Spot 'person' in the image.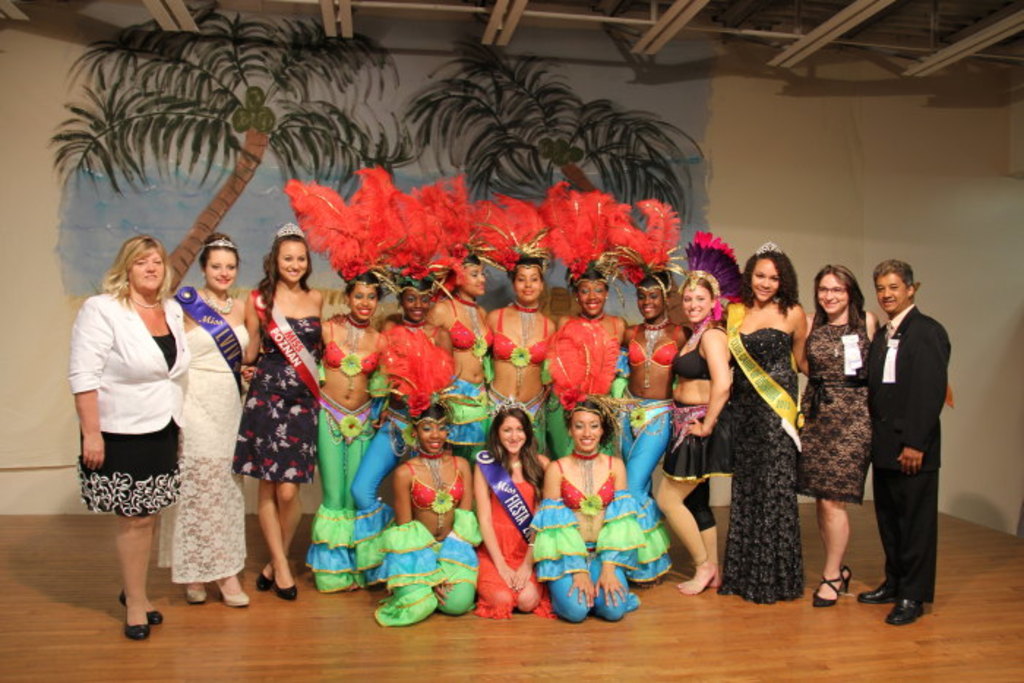
'person' found at (471,395,556,613).
